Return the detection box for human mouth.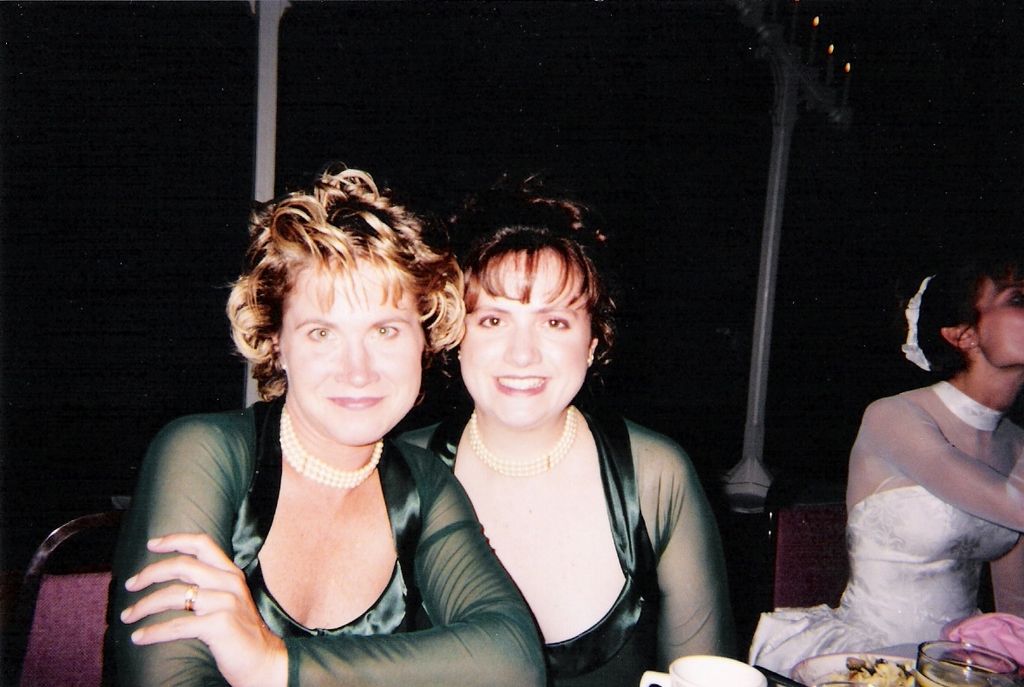
[491, 372, 548, 397].
